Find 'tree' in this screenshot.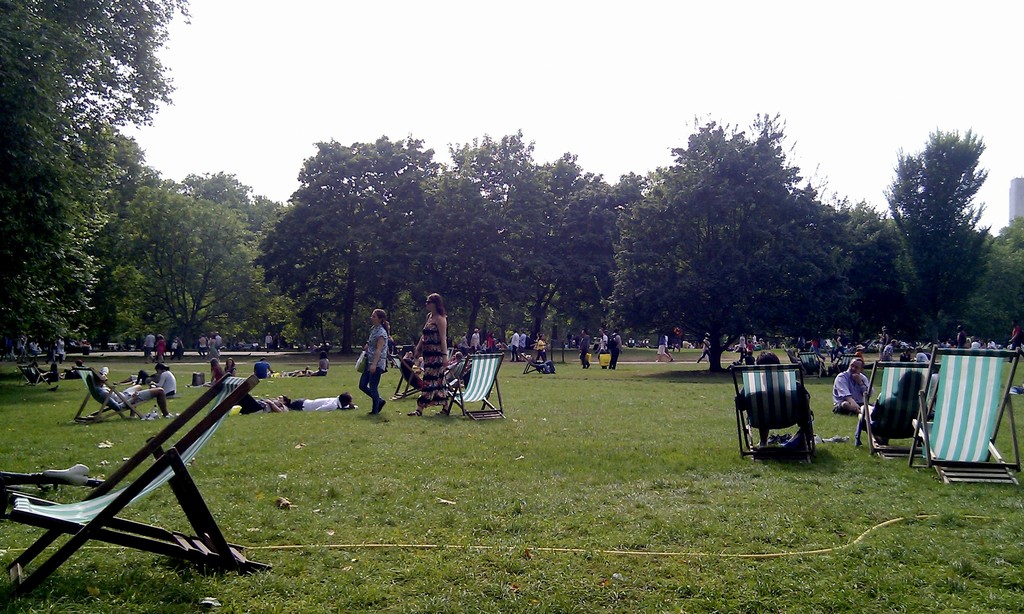
The bounding box for 'tree' is (877,132,991,353).
